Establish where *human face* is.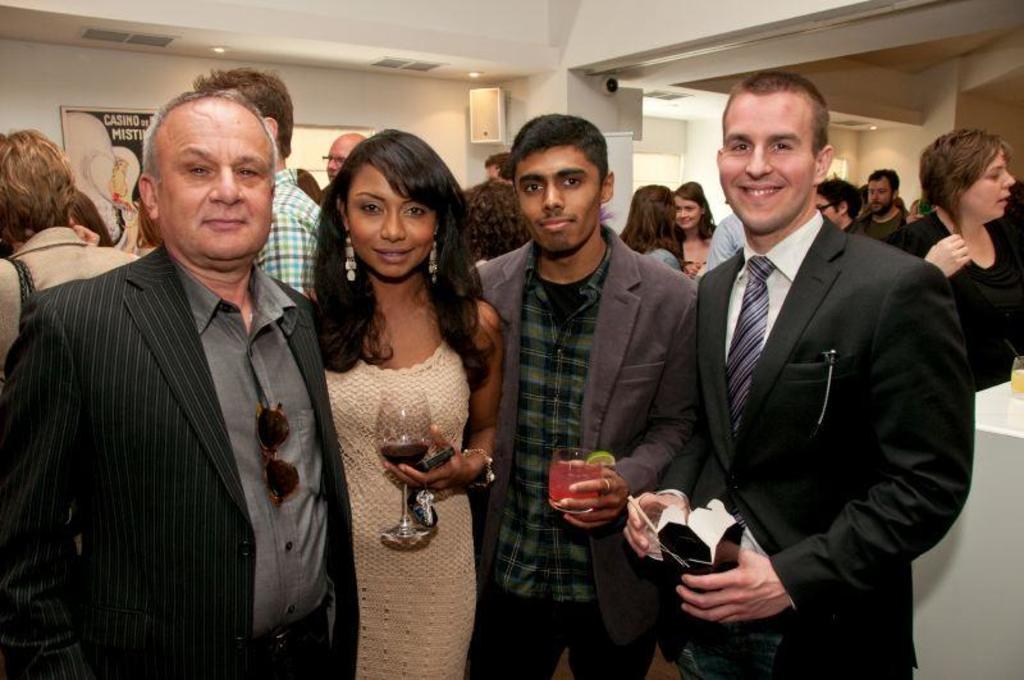
Established at Rect(721, 91, 810, 236).
